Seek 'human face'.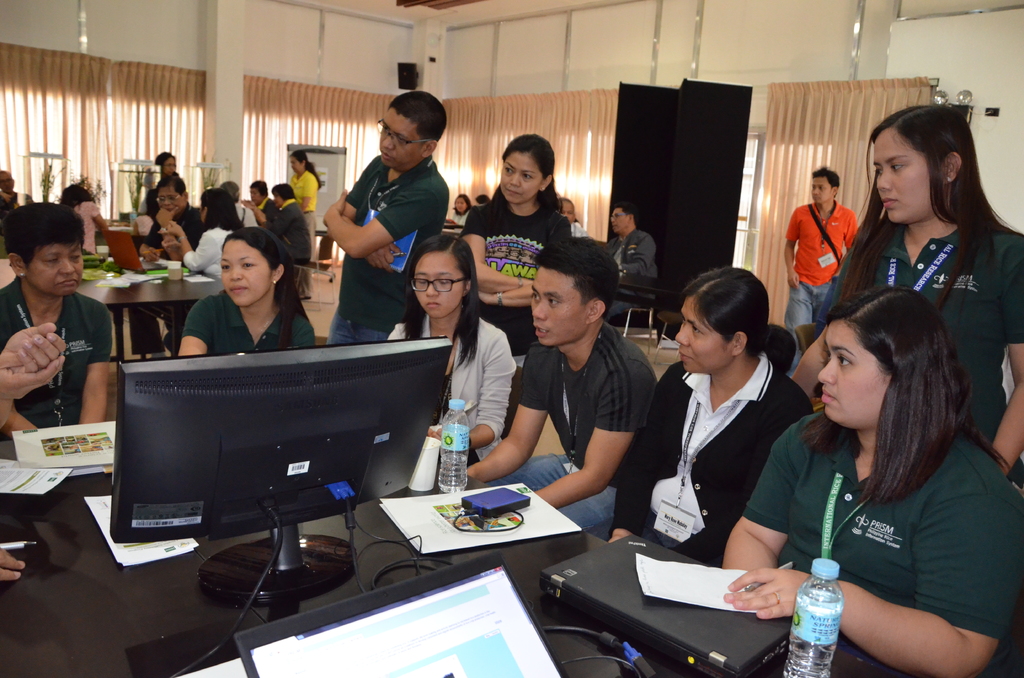
<bbox>21, 236, 84, 293</bbox>.
